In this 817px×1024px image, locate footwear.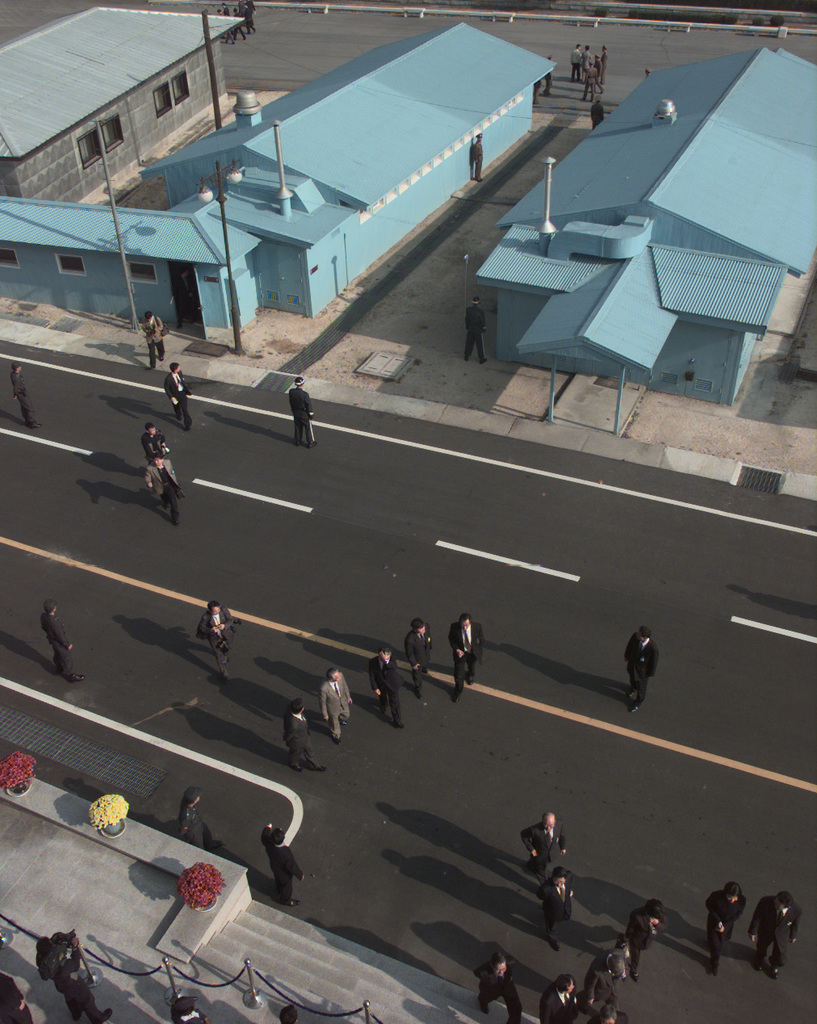
Bounding box: x1=176 y1=416 x2=185 y2=425.
